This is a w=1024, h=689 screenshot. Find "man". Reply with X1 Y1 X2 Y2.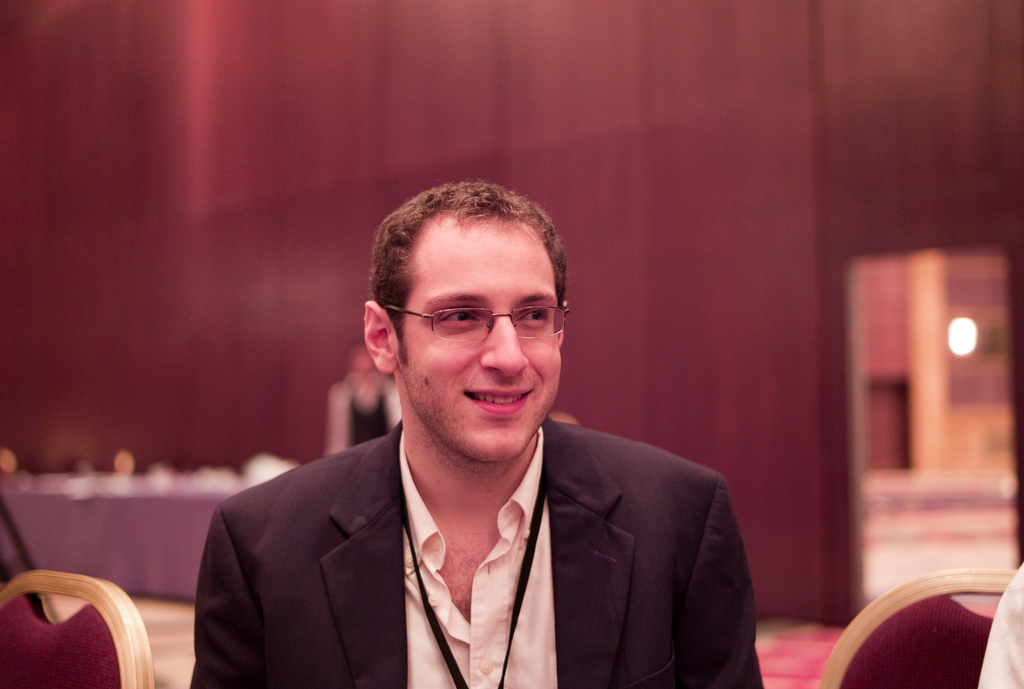
168 193 762 686.
